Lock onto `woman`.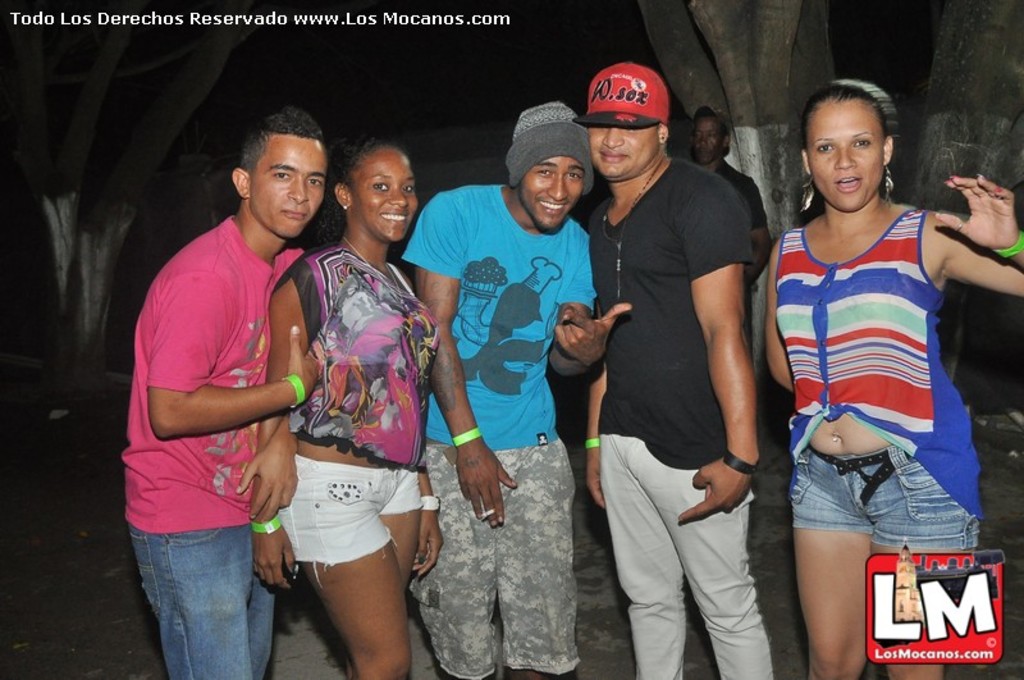
Locked: {"left": 765, "top": 73, "right": 1023, "bottom": 679}.
